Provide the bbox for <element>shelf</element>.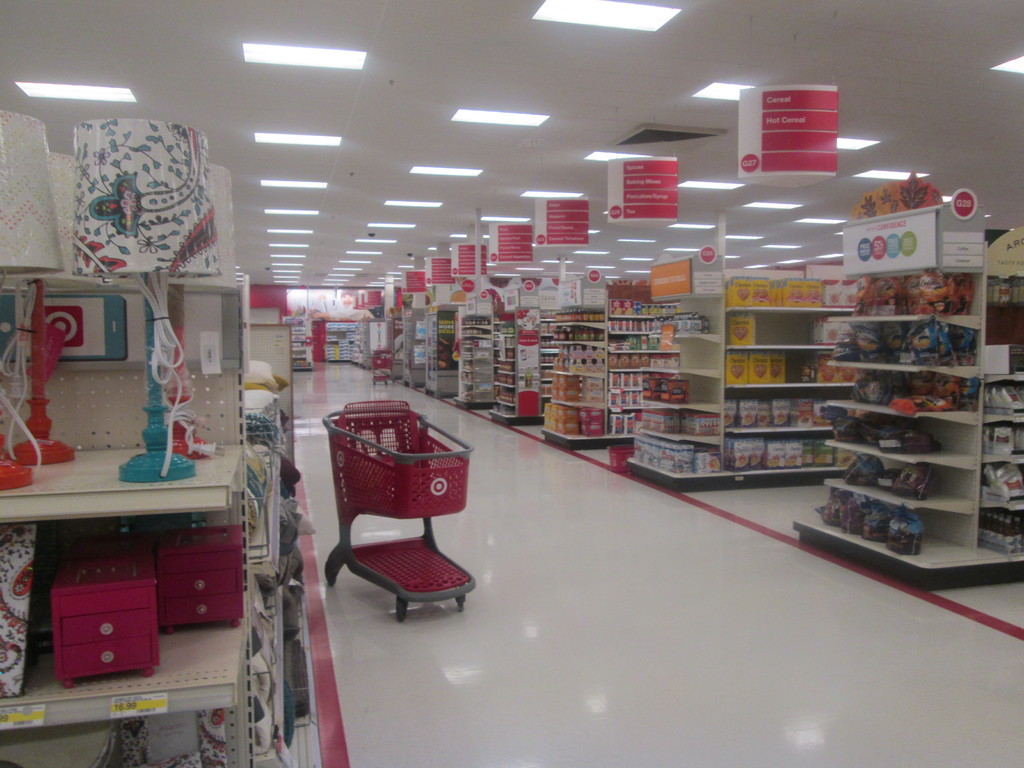
rect(0, 281, 259, 767).
